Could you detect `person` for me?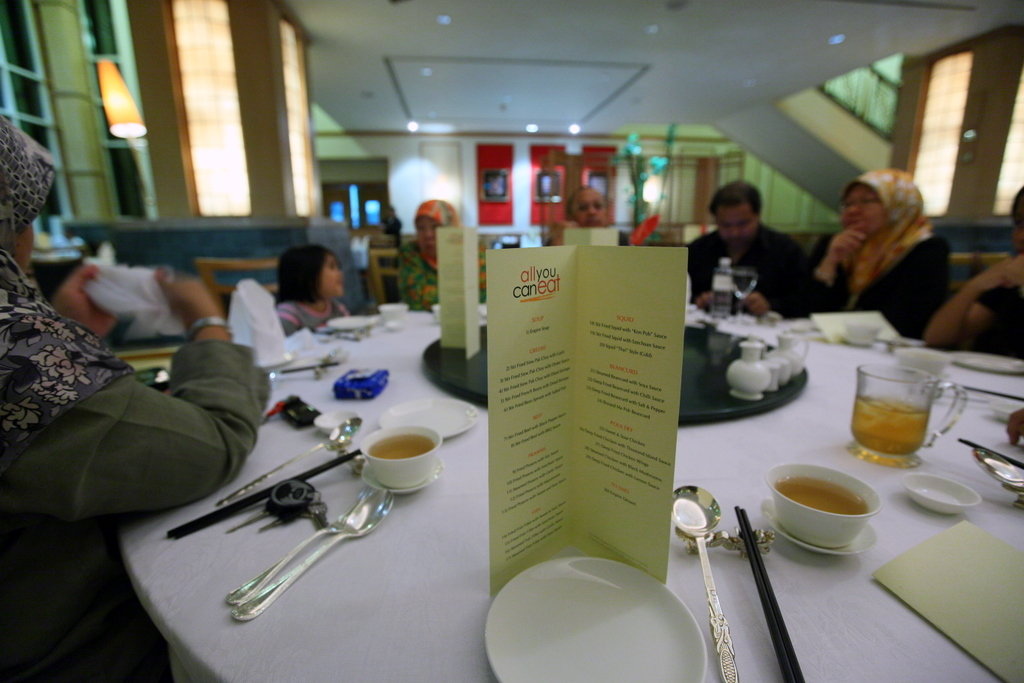
Detection result: rect(0, 112, 275, 682).
